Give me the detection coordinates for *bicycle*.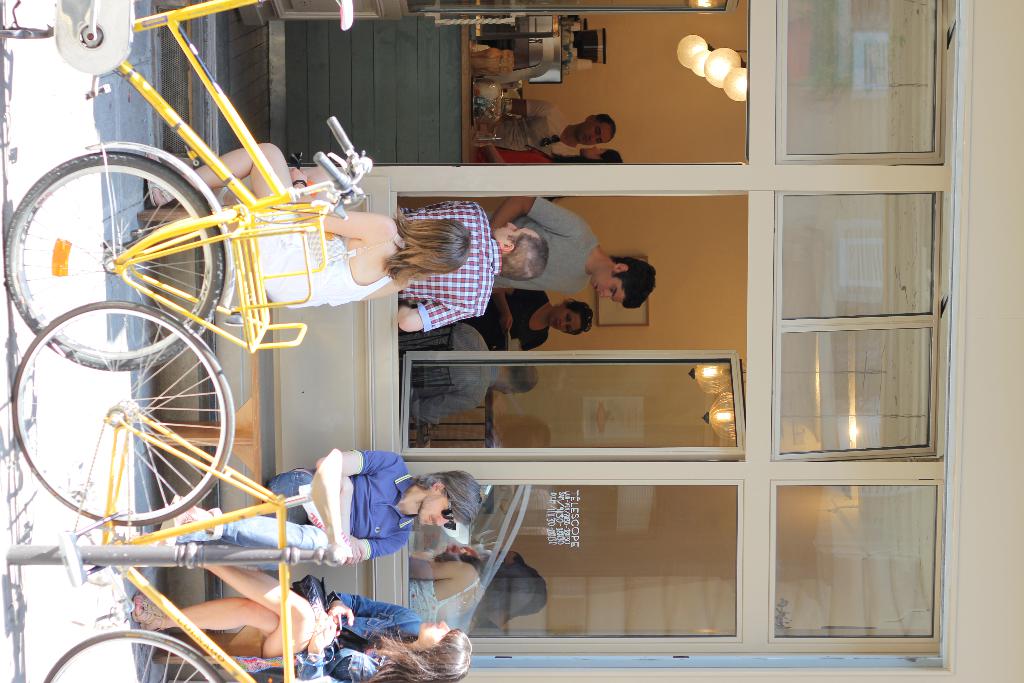
7:299:340:680.
